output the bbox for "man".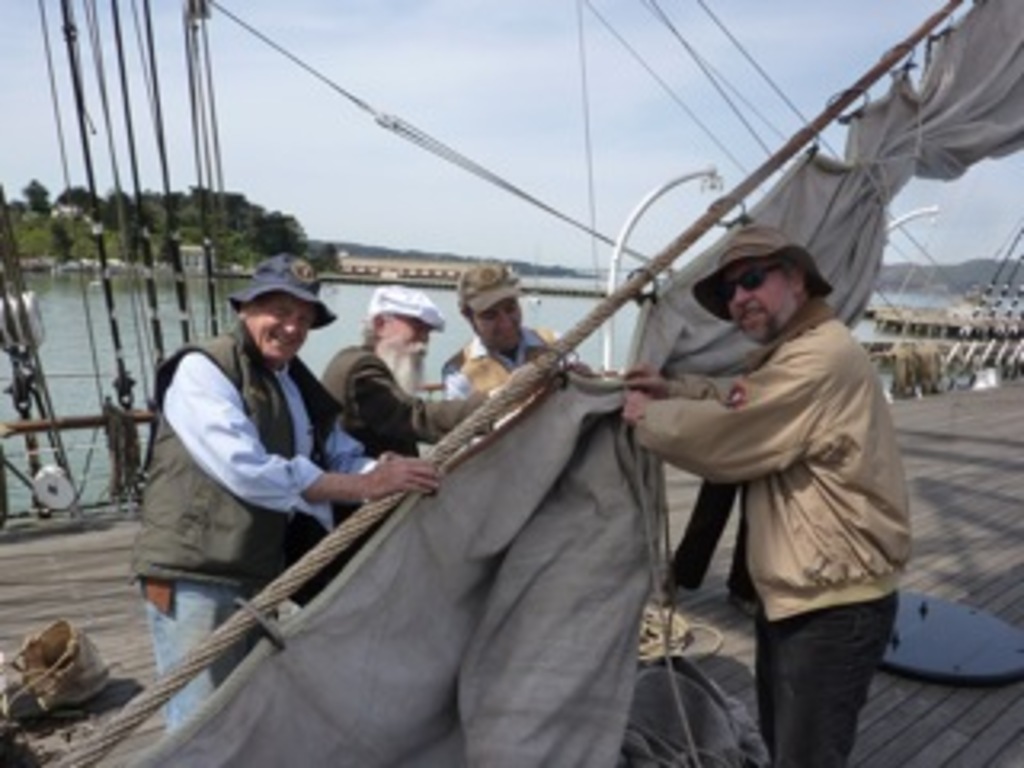
320, 282, 531, 528.
